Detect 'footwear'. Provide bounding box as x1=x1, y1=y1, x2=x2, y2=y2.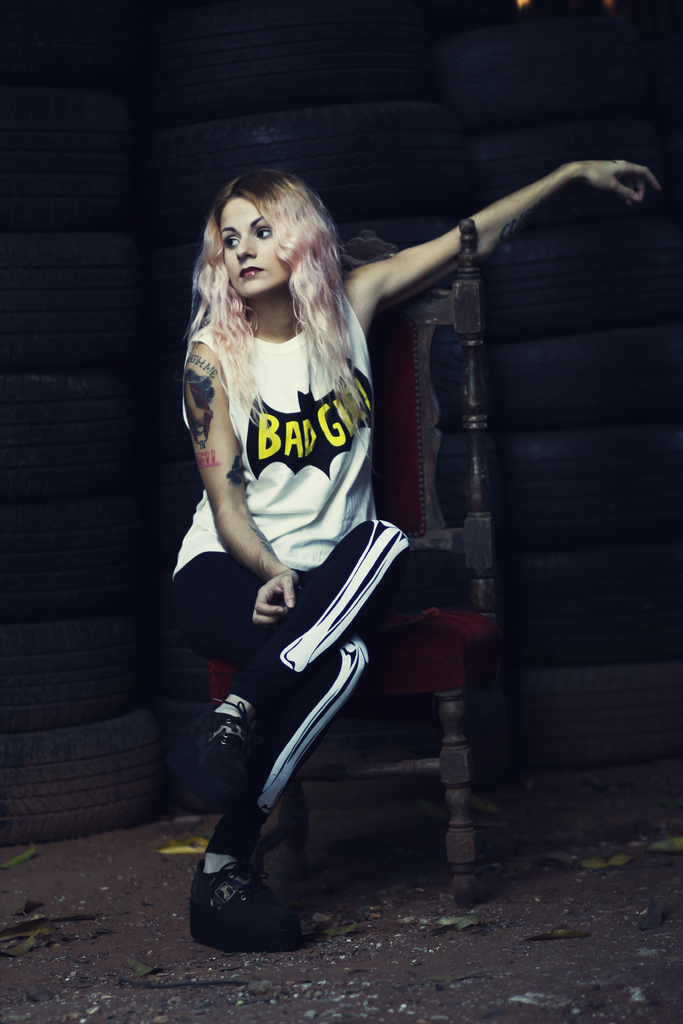
x1=177, y1=682, x2=247, y2=817.
